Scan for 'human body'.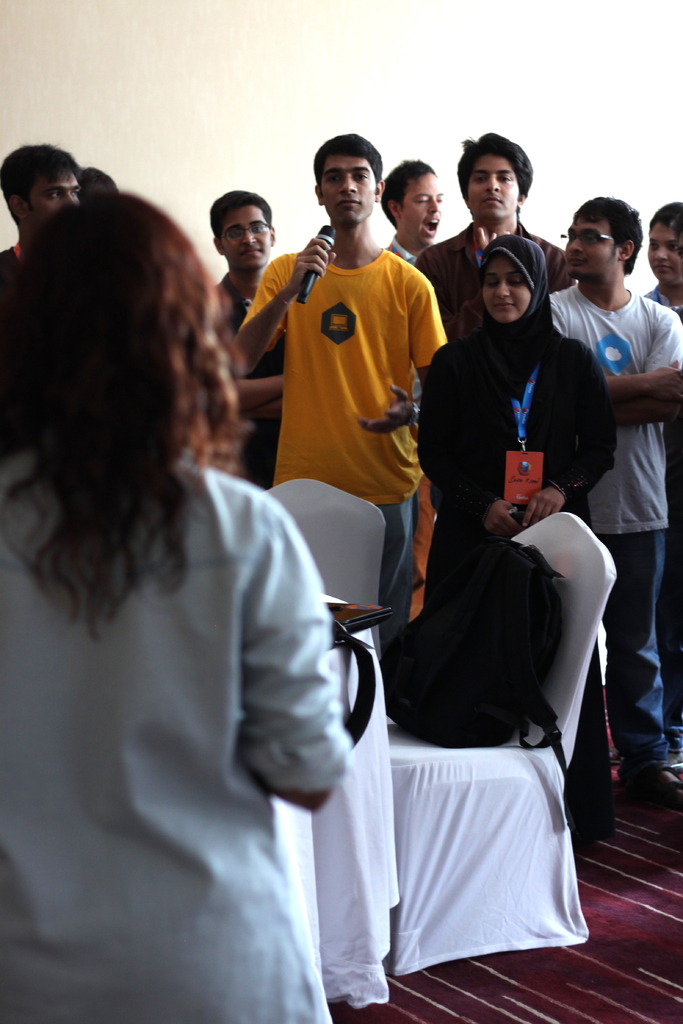
Scan result: [0, 250, 22, 449].
